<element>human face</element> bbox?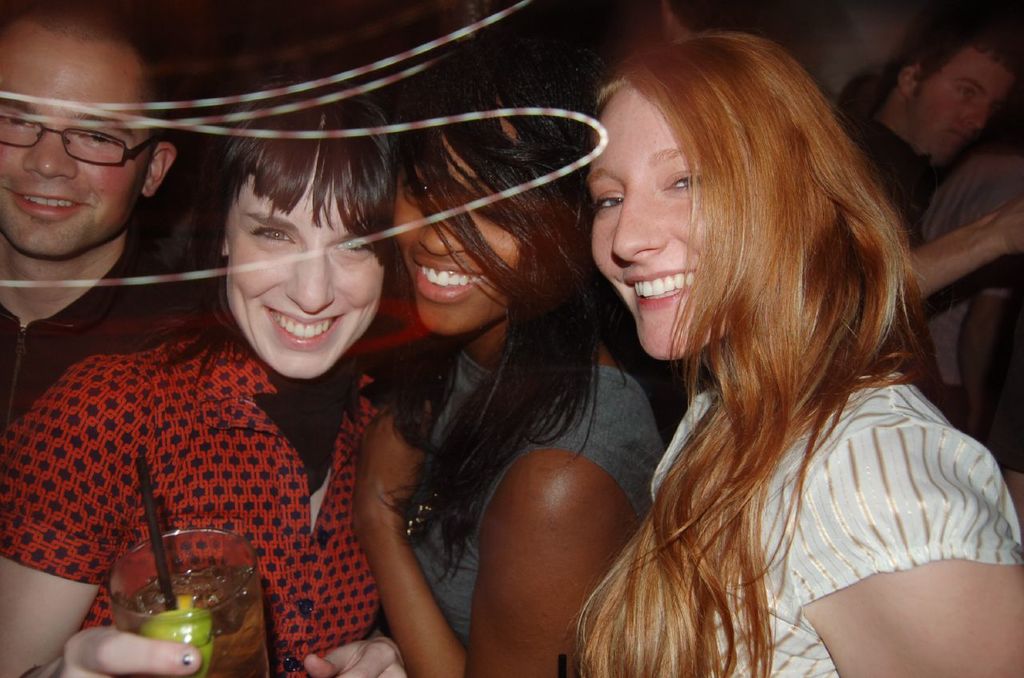
(x1=0, y1=18, x2=146, y2=255)
